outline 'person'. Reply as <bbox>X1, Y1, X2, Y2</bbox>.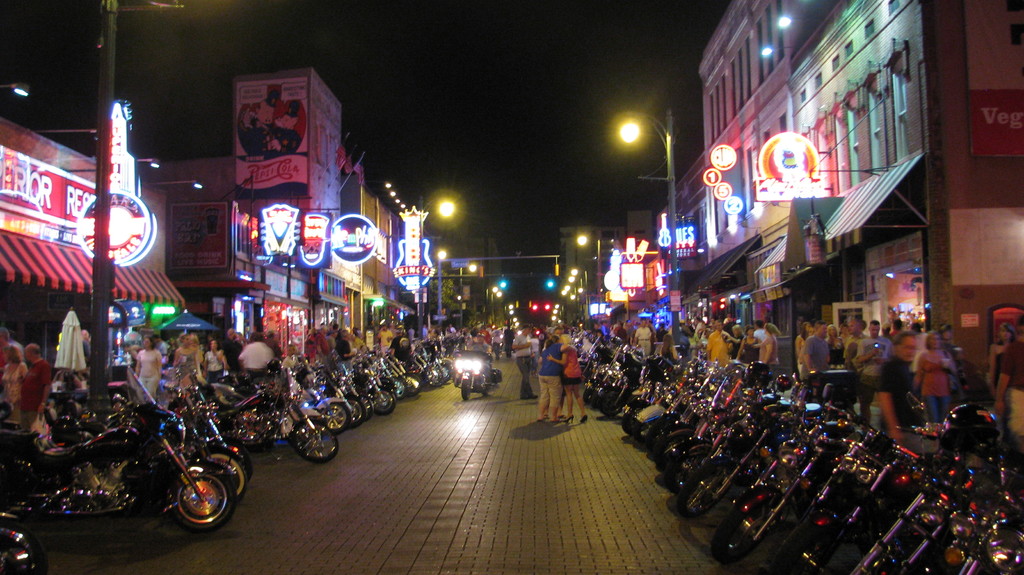
<bbox>511, 321, 539, 398</bbox>.
